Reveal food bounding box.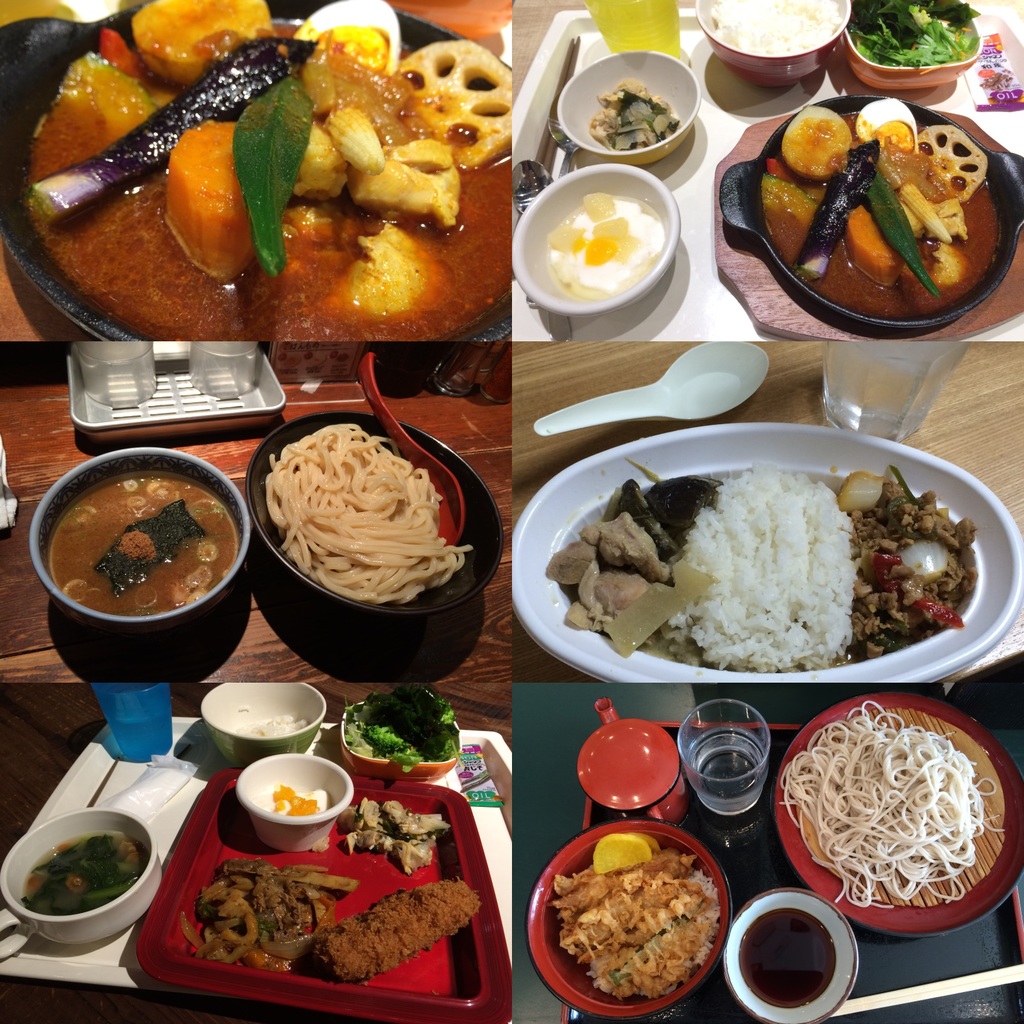
Revealed: <region>340, 685, 467, 767</region>.
